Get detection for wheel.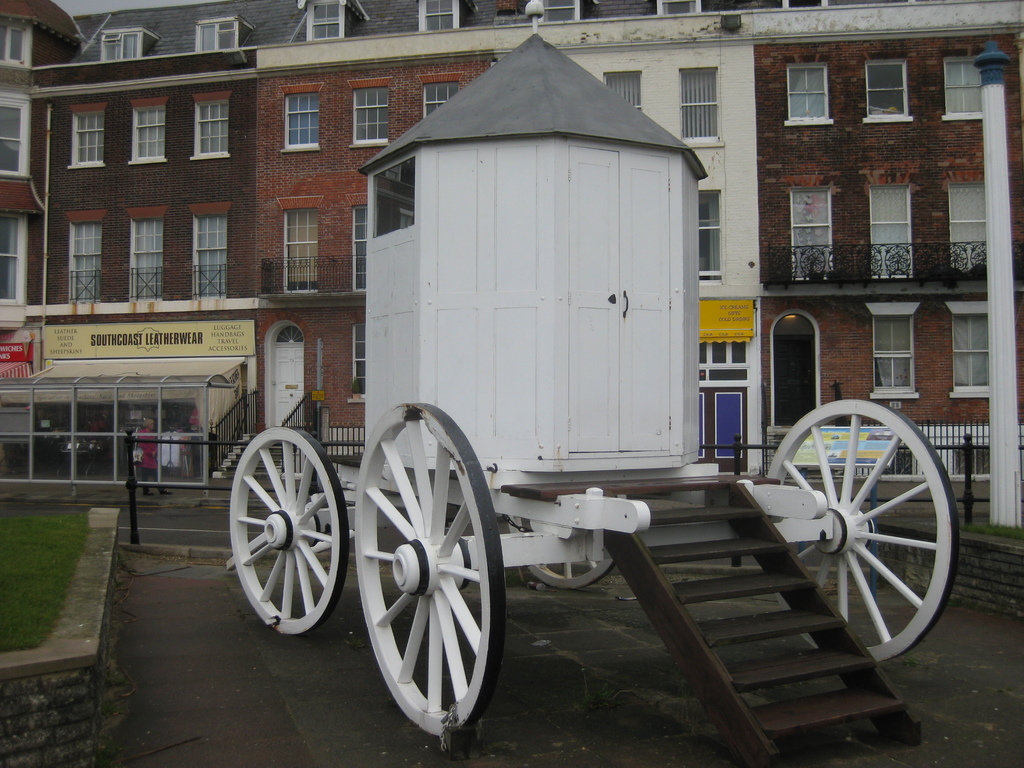
Detection: [left=769, top=401, right=969, bottom=669].
